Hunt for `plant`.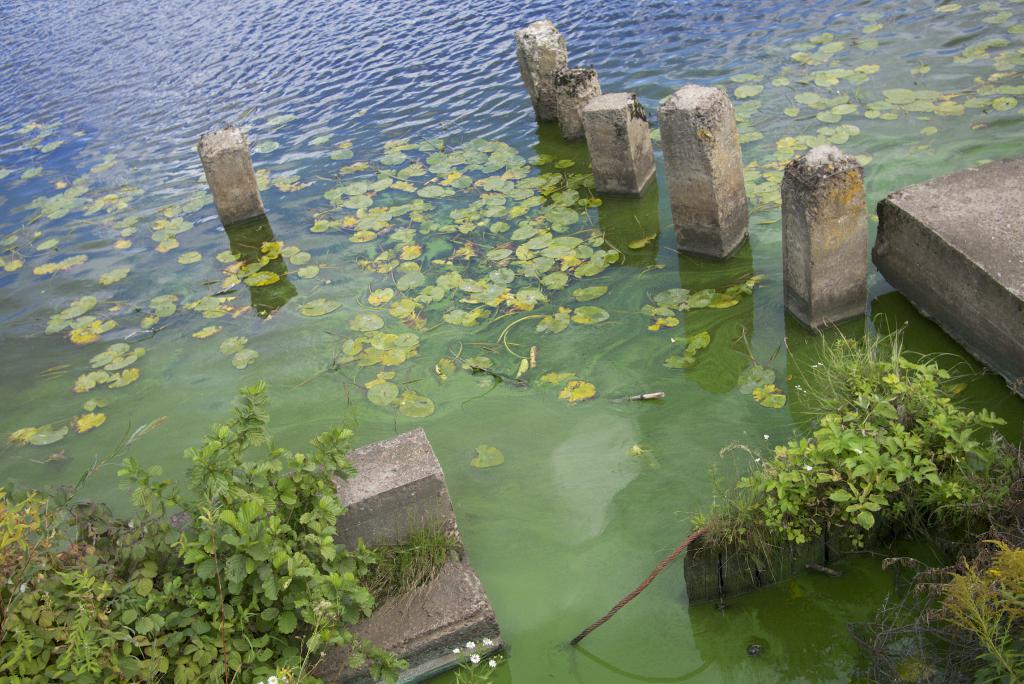
Hunted down at {"left": 445, "top": 628, "right": 522, "bottom": 683}.
